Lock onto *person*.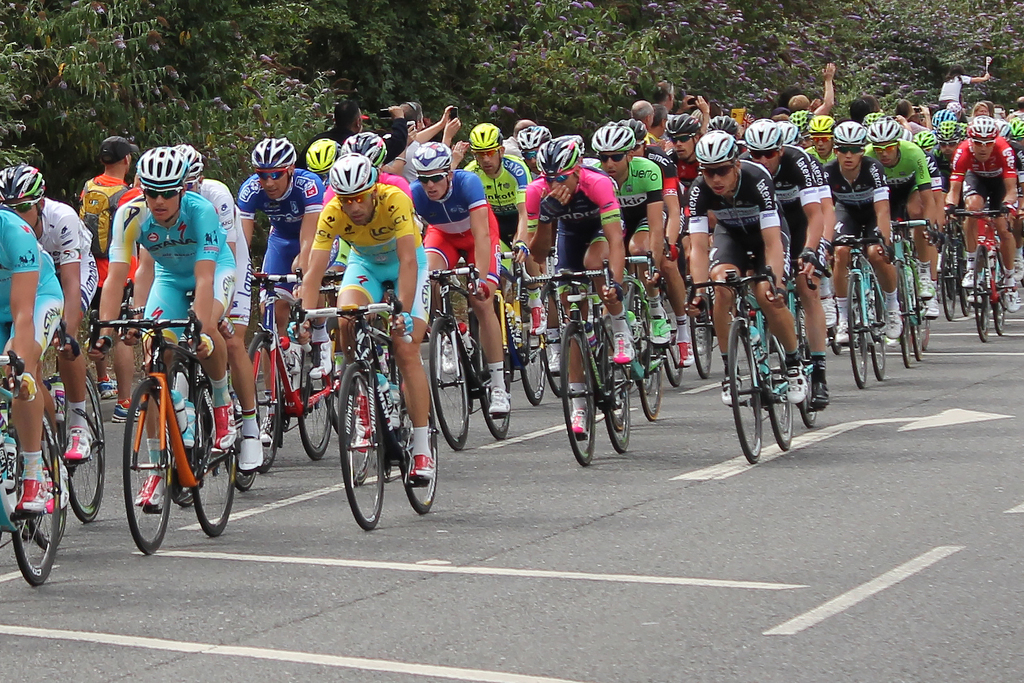
Locked: (left=848, top=90, right=879, bottom=136).
